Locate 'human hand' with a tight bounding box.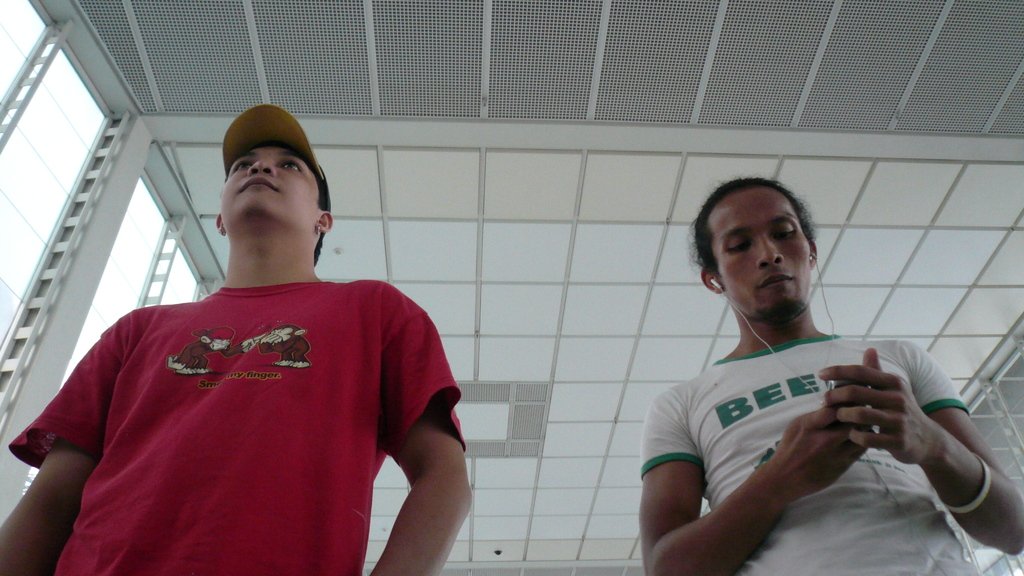
804/360/984/502.
